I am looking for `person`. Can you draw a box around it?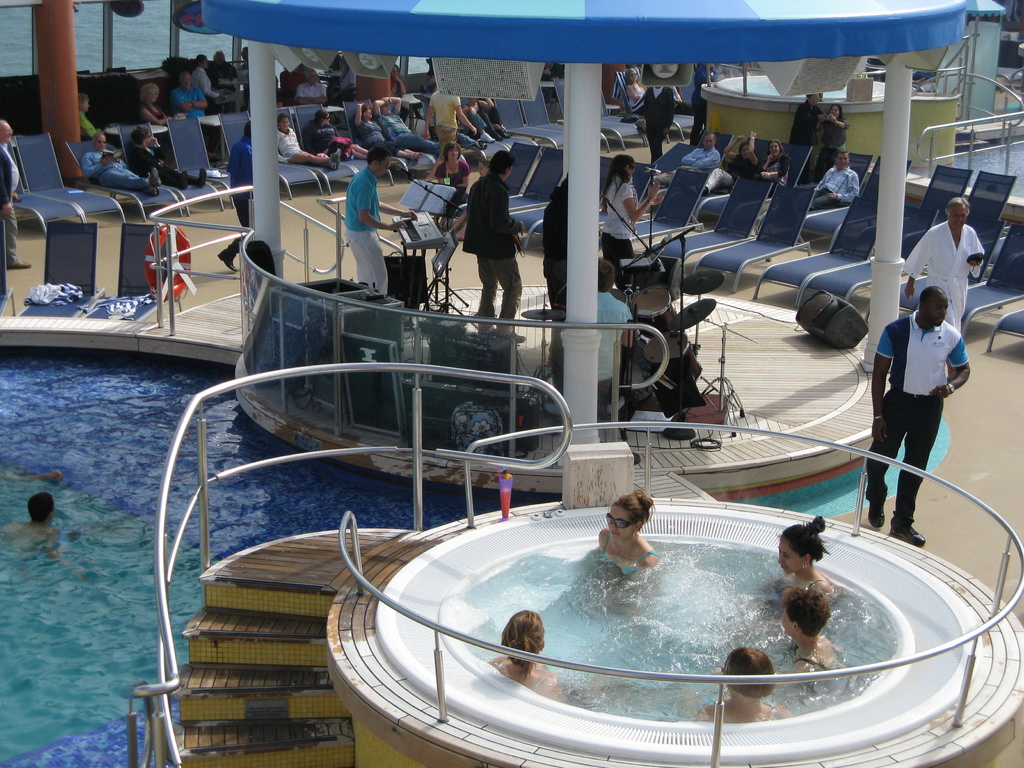
Sure, the bounding box is 431:94:485:143.
